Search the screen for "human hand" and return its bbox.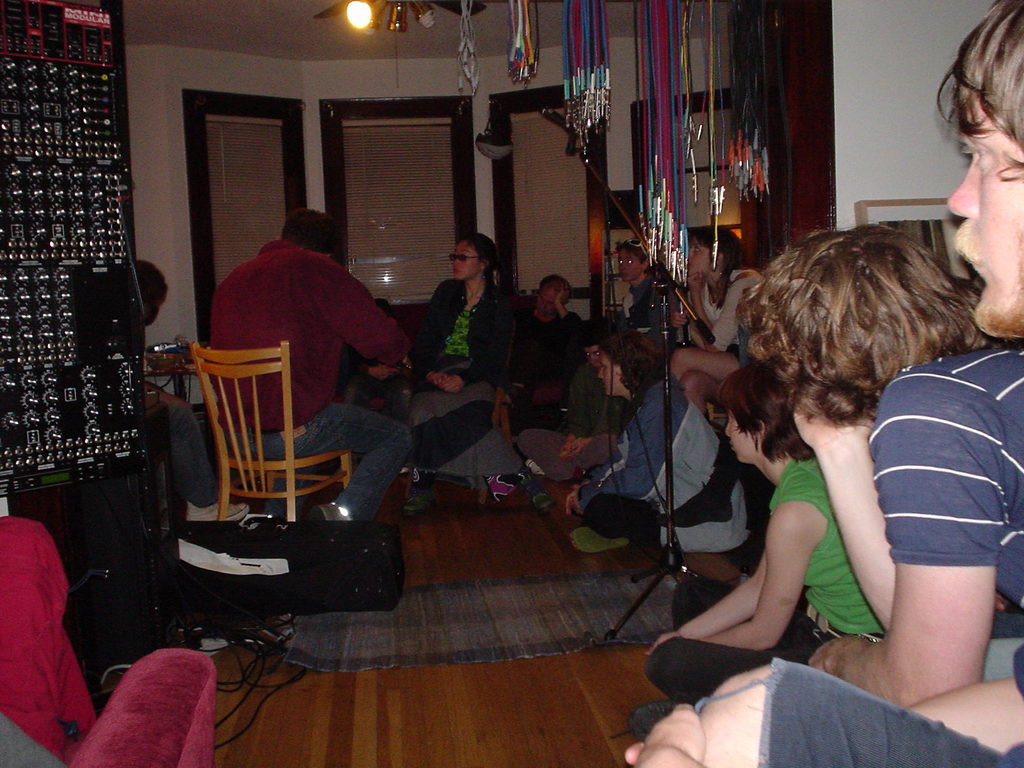
Found: {"x1": 566, "y1": 438, "x2": 588, "y2": 461}.
